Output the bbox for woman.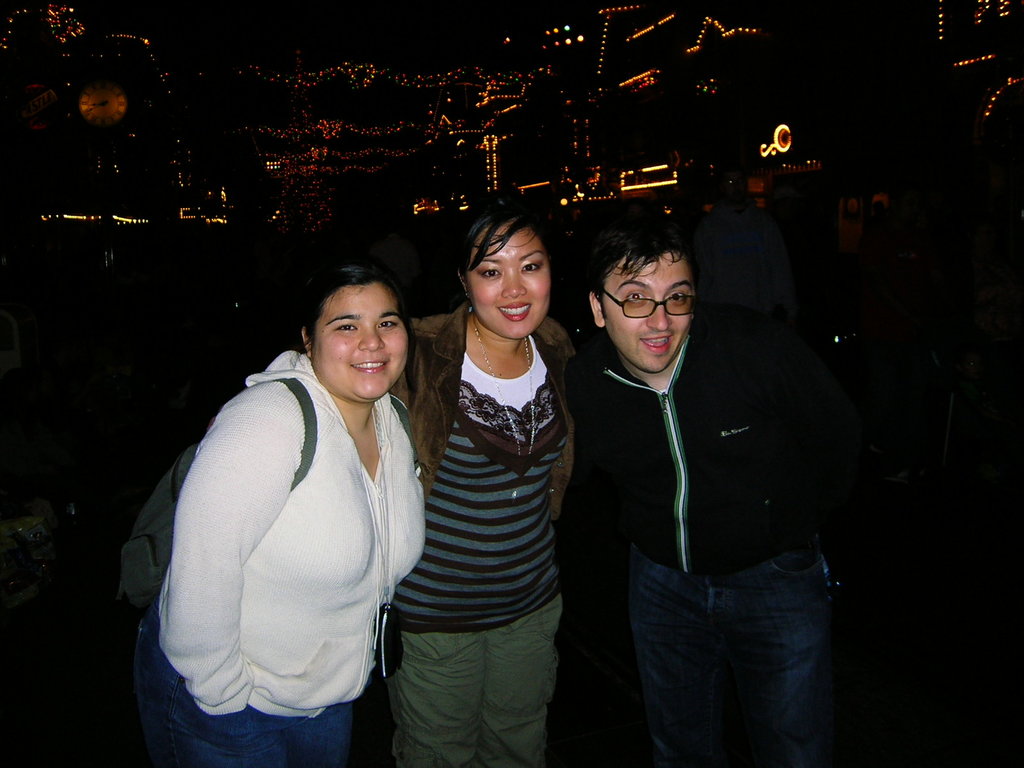
box(377, 196, 592, 767).
